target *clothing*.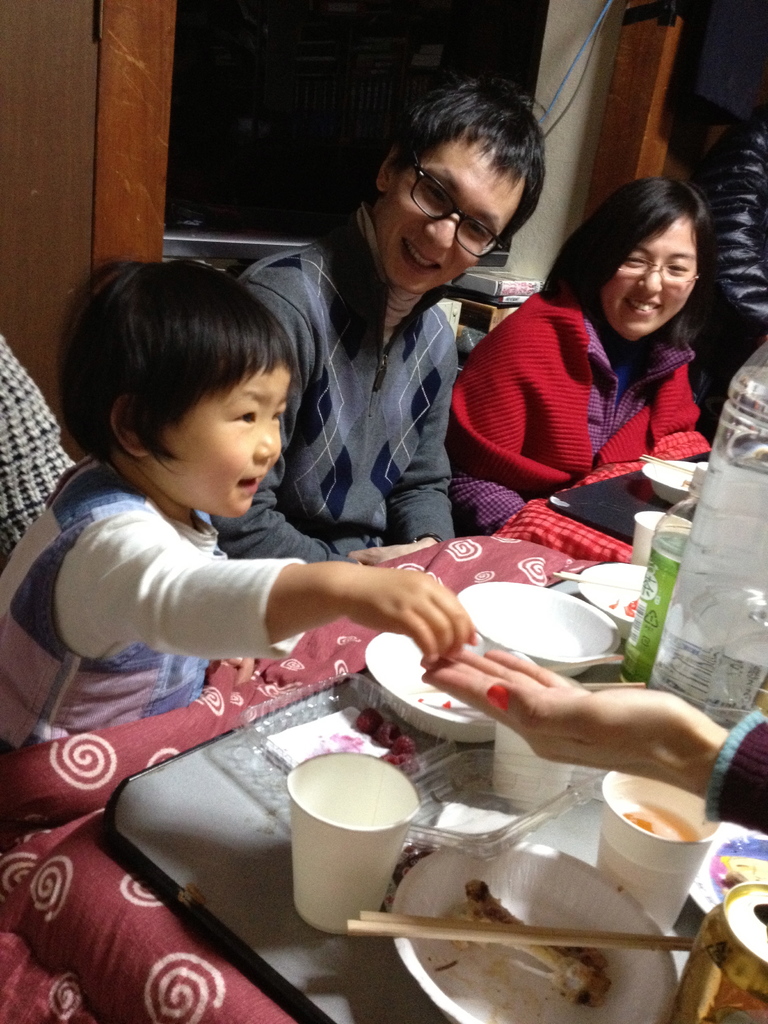
Target region: (0, 328, 78, 563).
